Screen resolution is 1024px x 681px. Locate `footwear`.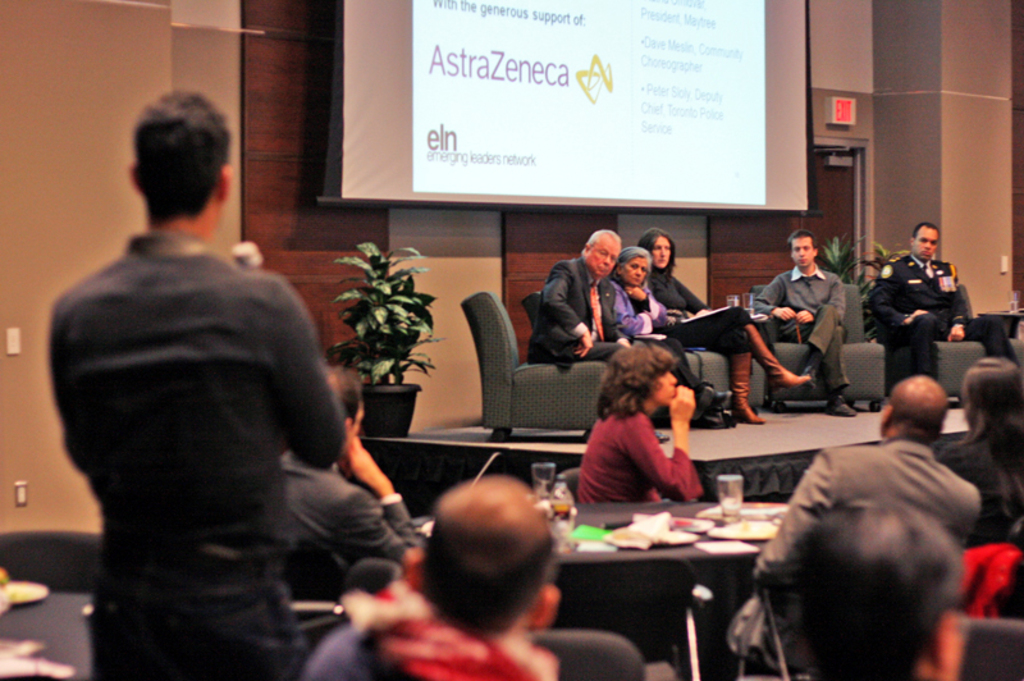
Rect(750, 321, 820, 398).
